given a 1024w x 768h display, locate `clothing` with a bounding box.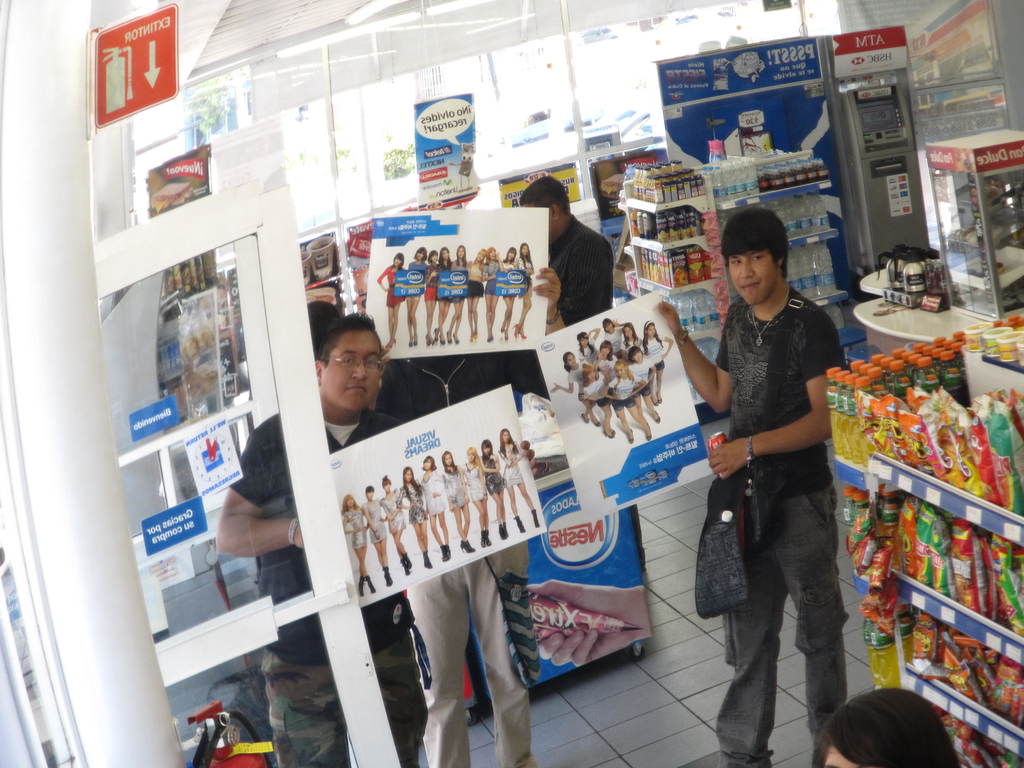
Located: (260, 646, 430, 767).
